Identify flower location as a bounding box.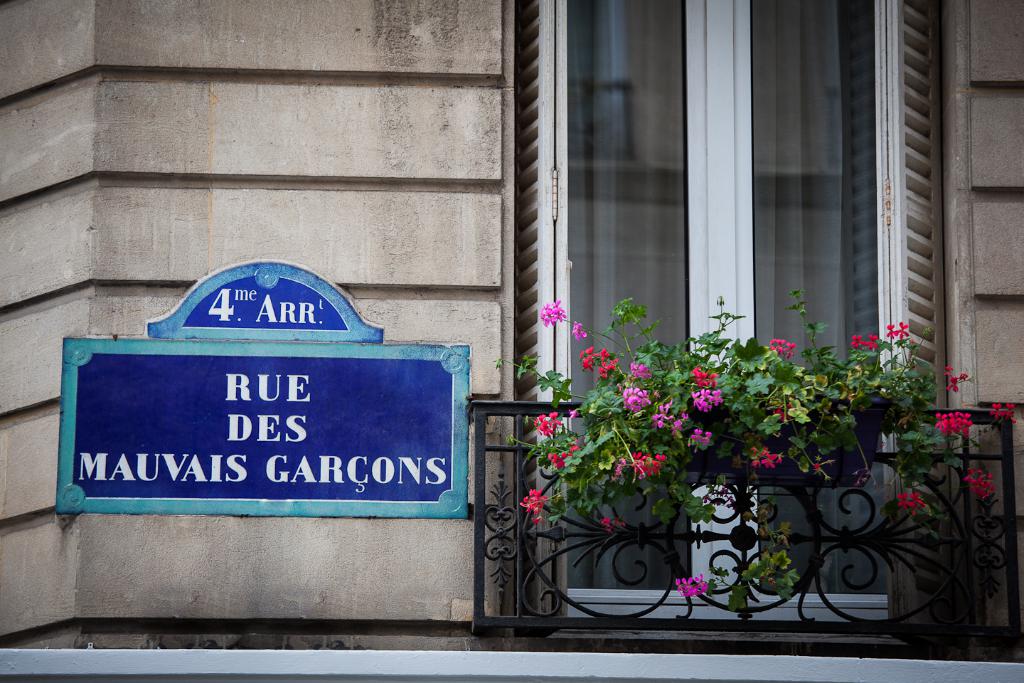
box=[909, 489, 926, 517].
